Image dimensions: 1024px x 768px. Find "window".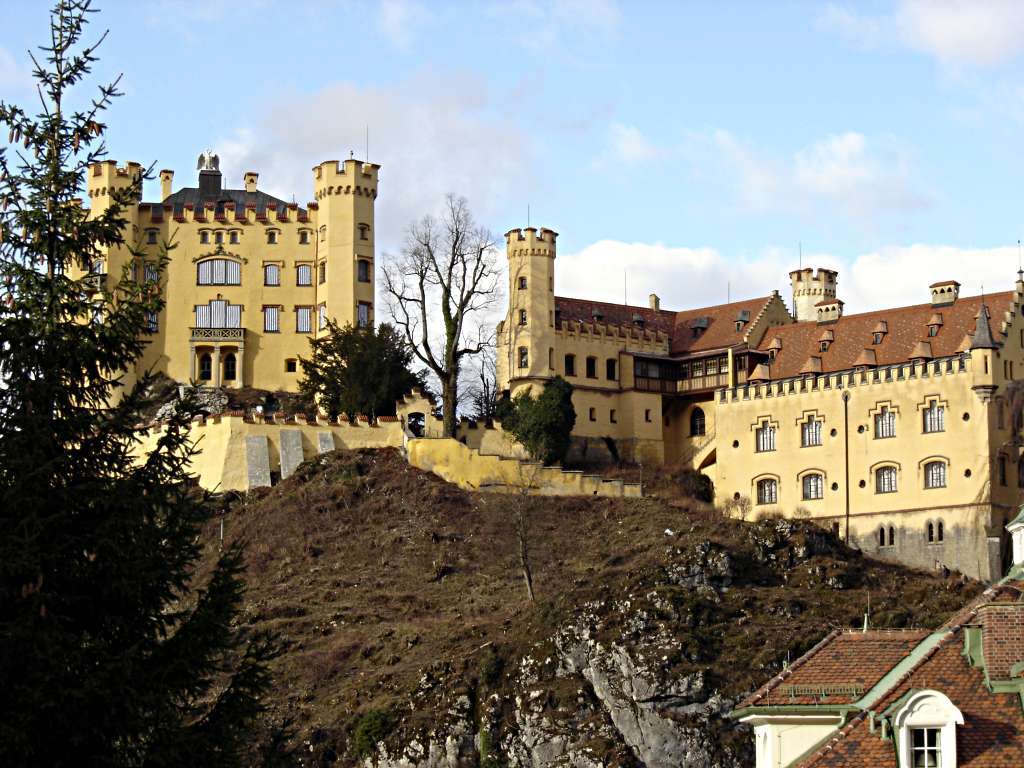
[x1=230, y1=230, x2=241, y2=243].
